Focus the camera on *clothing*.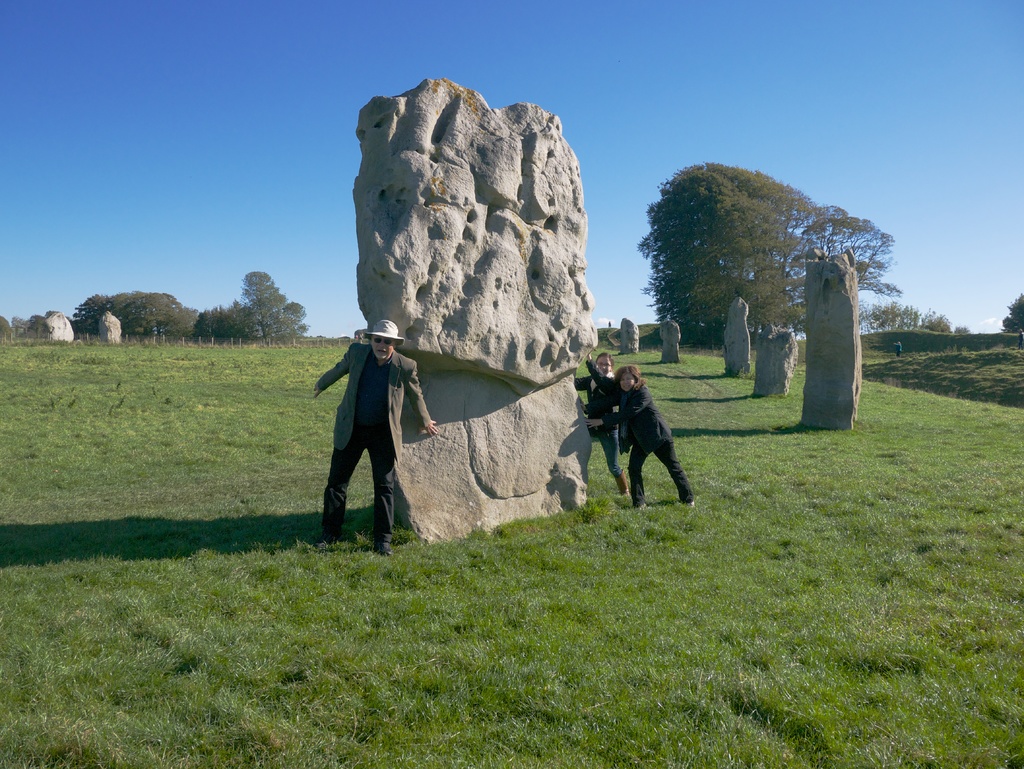
Focus region: l=314, t=341, r=431, b=541.
